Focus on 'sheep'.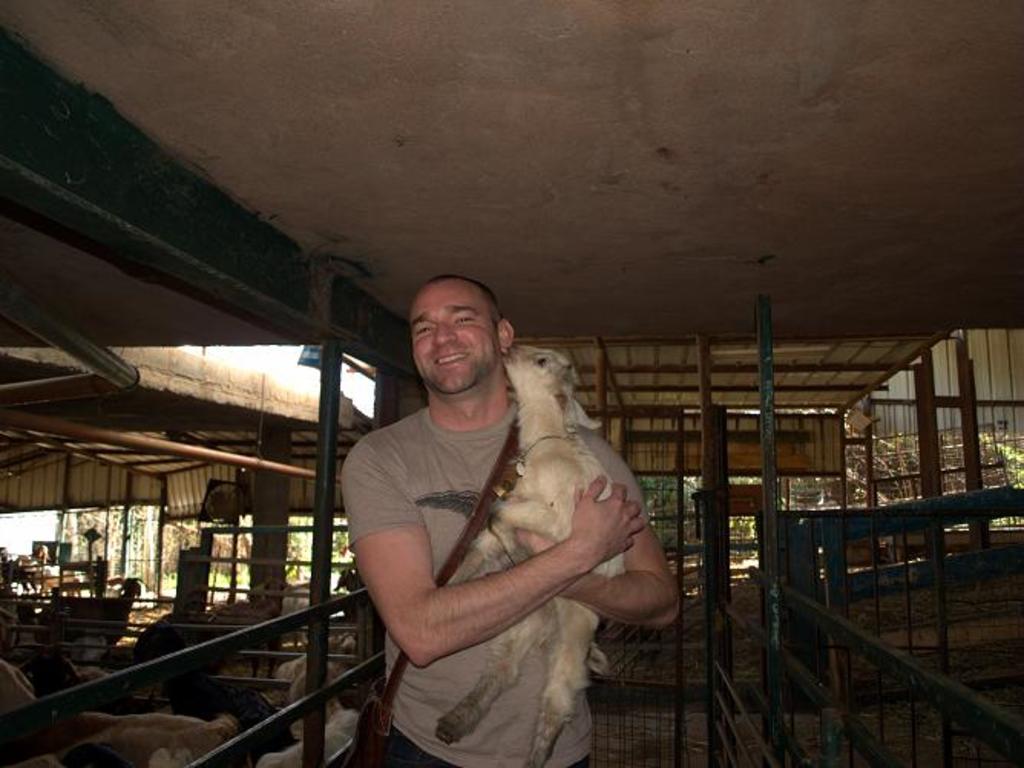
Focused at rect(440, 343, 630, 766).
